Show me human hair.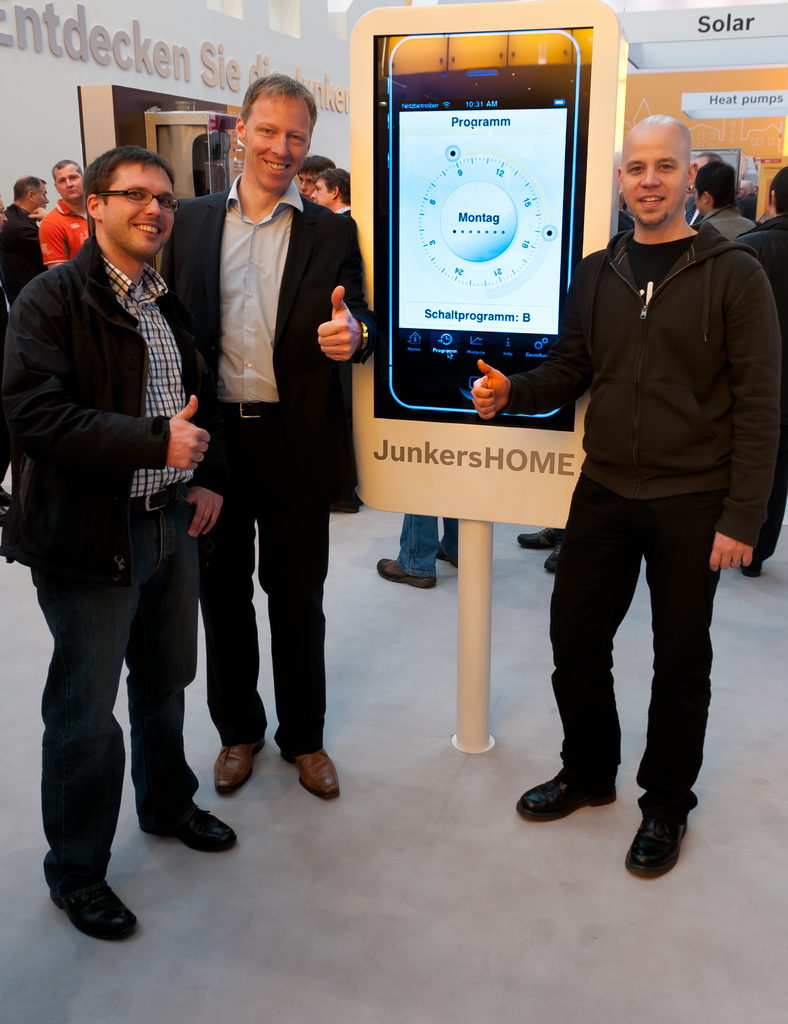
human hair is here: box(12, 176, 45, 200).
